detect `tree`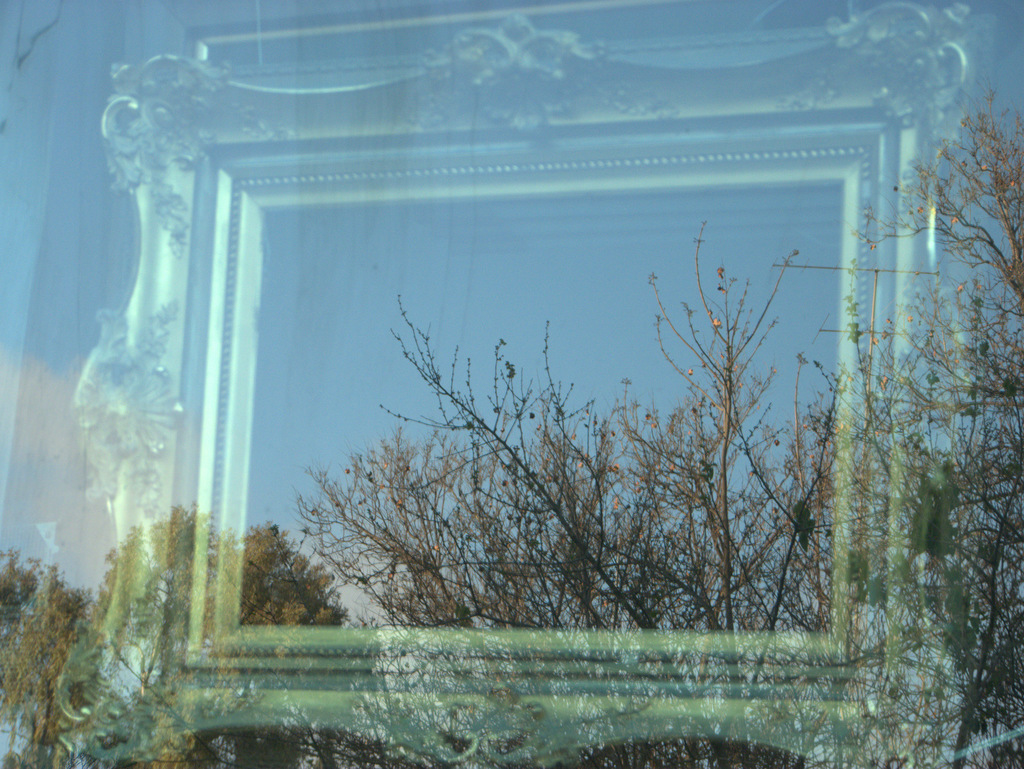
90, 502, 381, 763
